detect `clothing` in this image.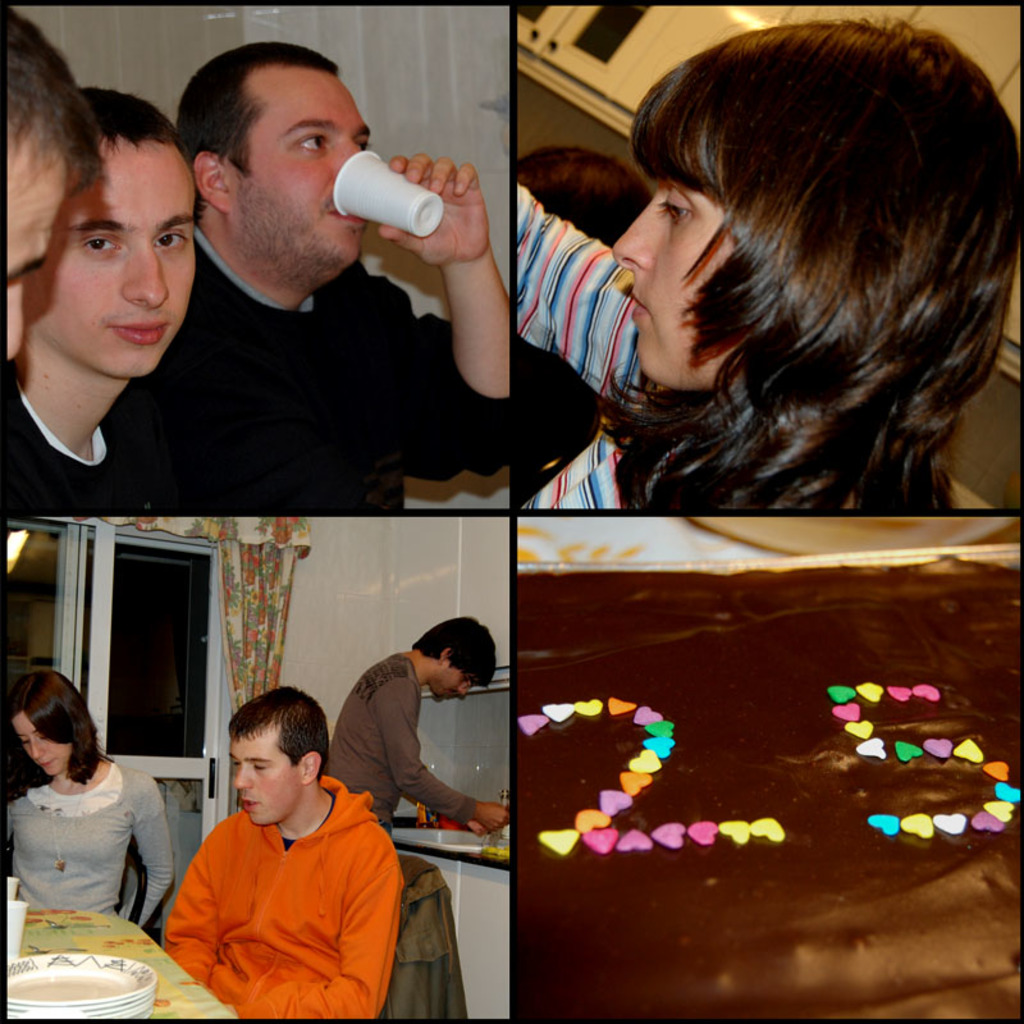
Detection: BBox(147, 781, 415, 1011).
